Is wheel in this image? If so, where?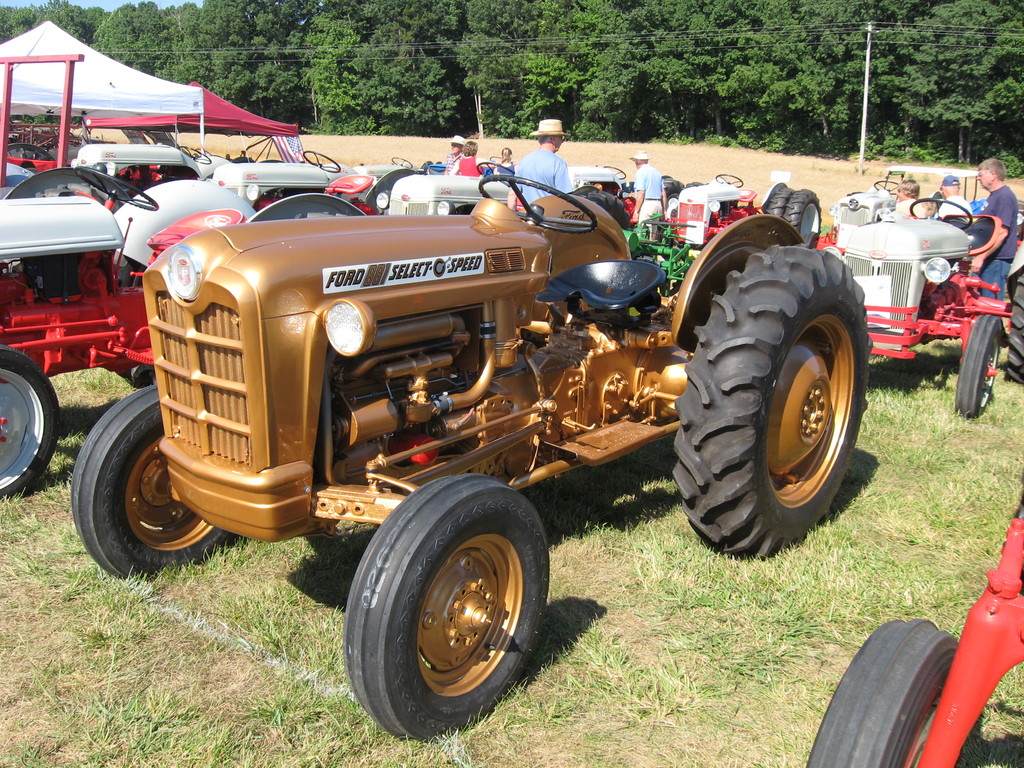
Yes, at [74, 164, 160, 214].
